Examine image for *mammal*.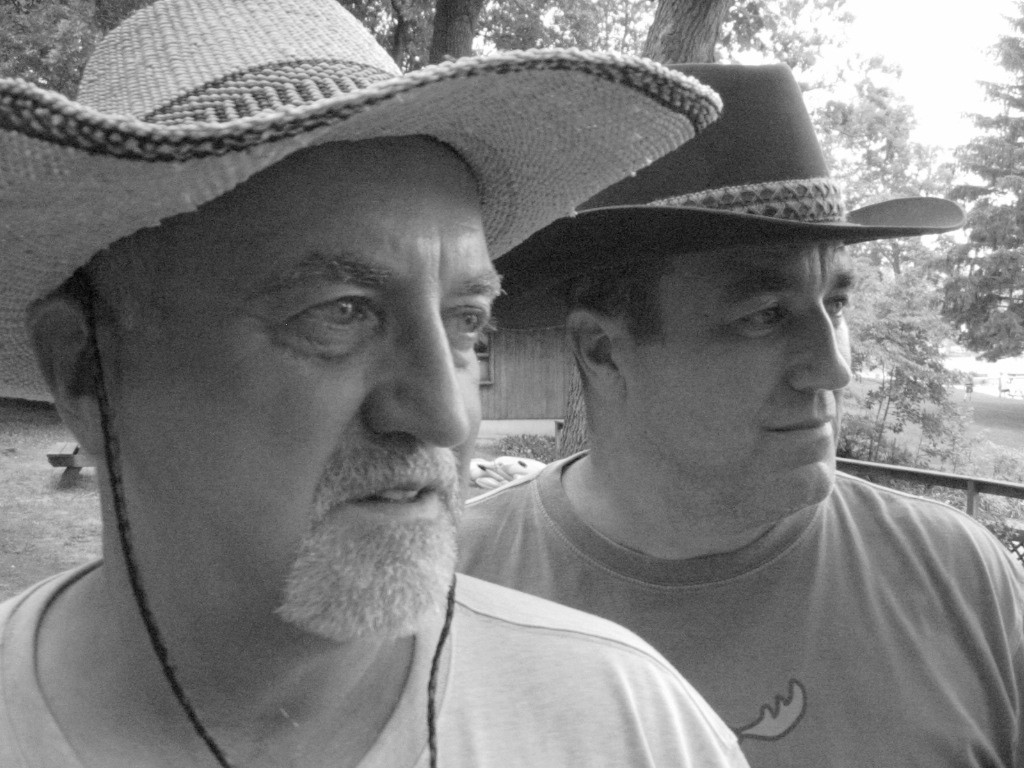
Examination result: bbox=[0, 0, 727, 767].
